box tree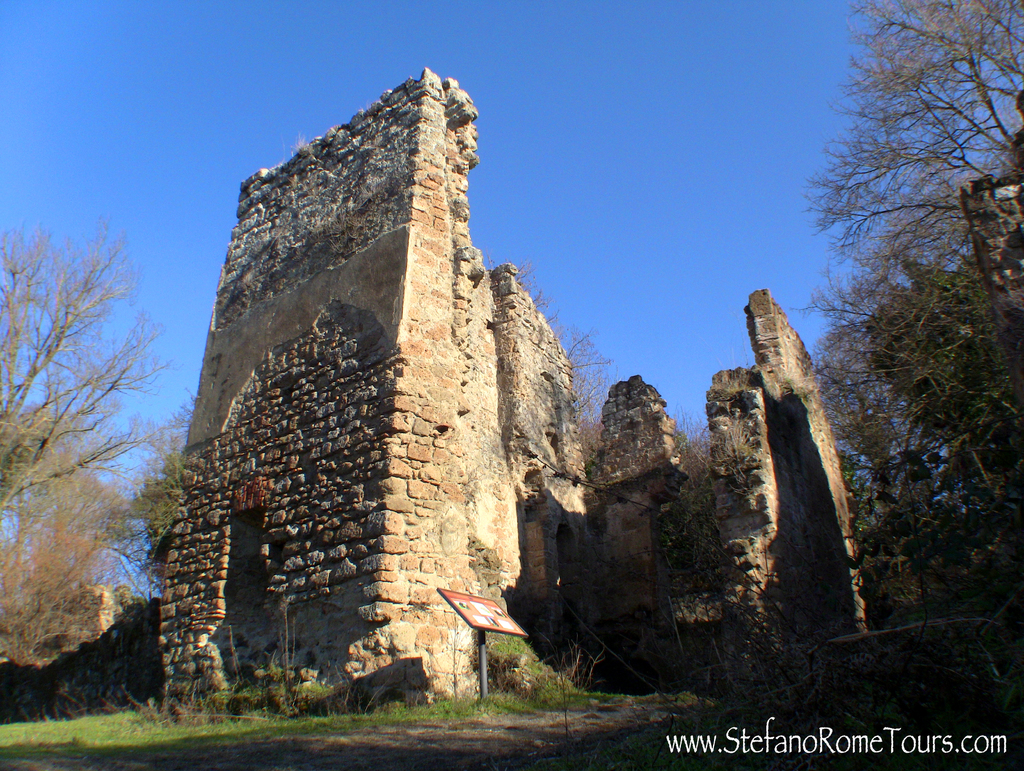
bbox=[0, 213, 193, 593]
